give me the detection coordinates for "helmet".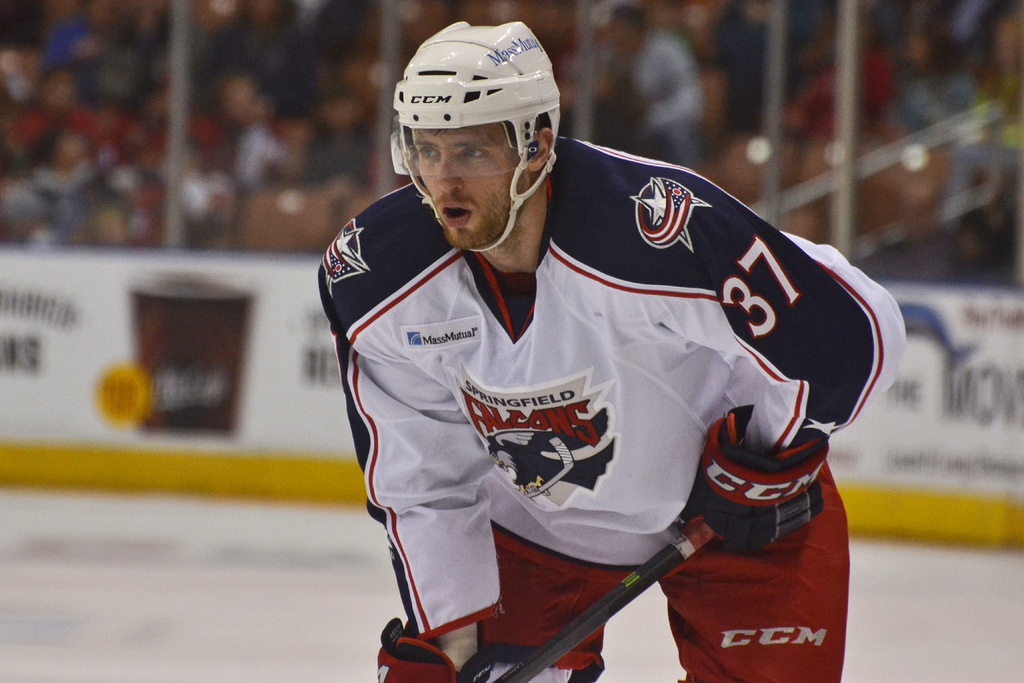
box(385, 20, 562, 251).
